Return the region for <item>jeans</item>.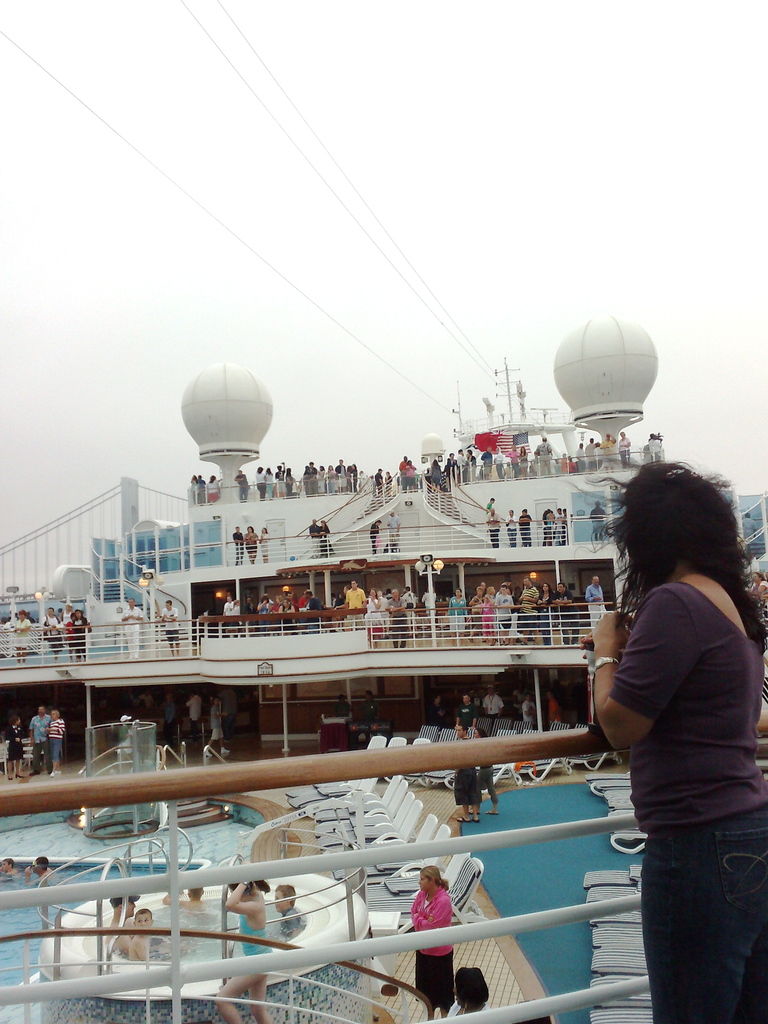
bbox=[556, 525, 563, 545].
